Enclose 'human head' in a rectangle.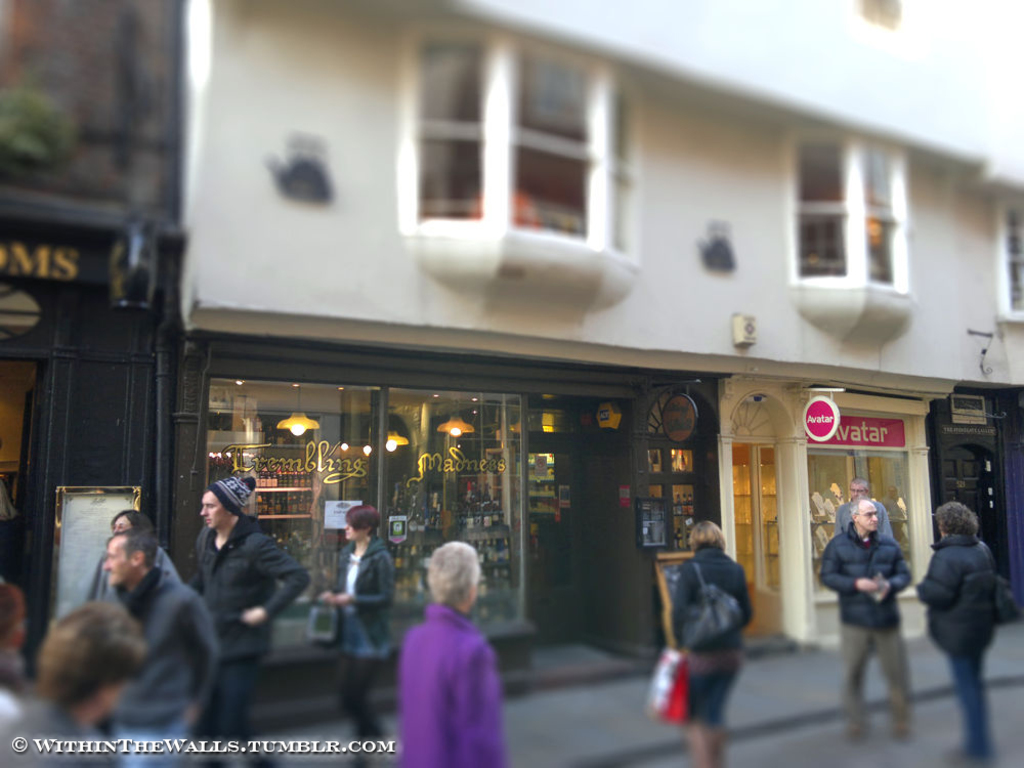
[x1=99, y1=531, x2=159, y2=589].
